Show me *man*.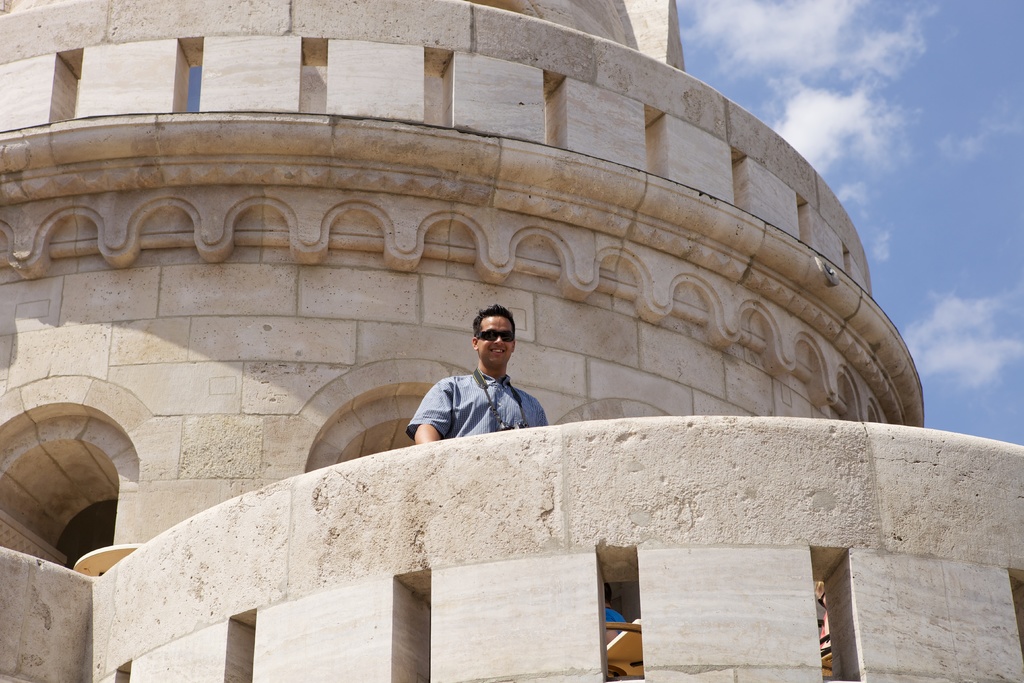
*man* is here: left=399, top=294, right=554, bottom=475.
